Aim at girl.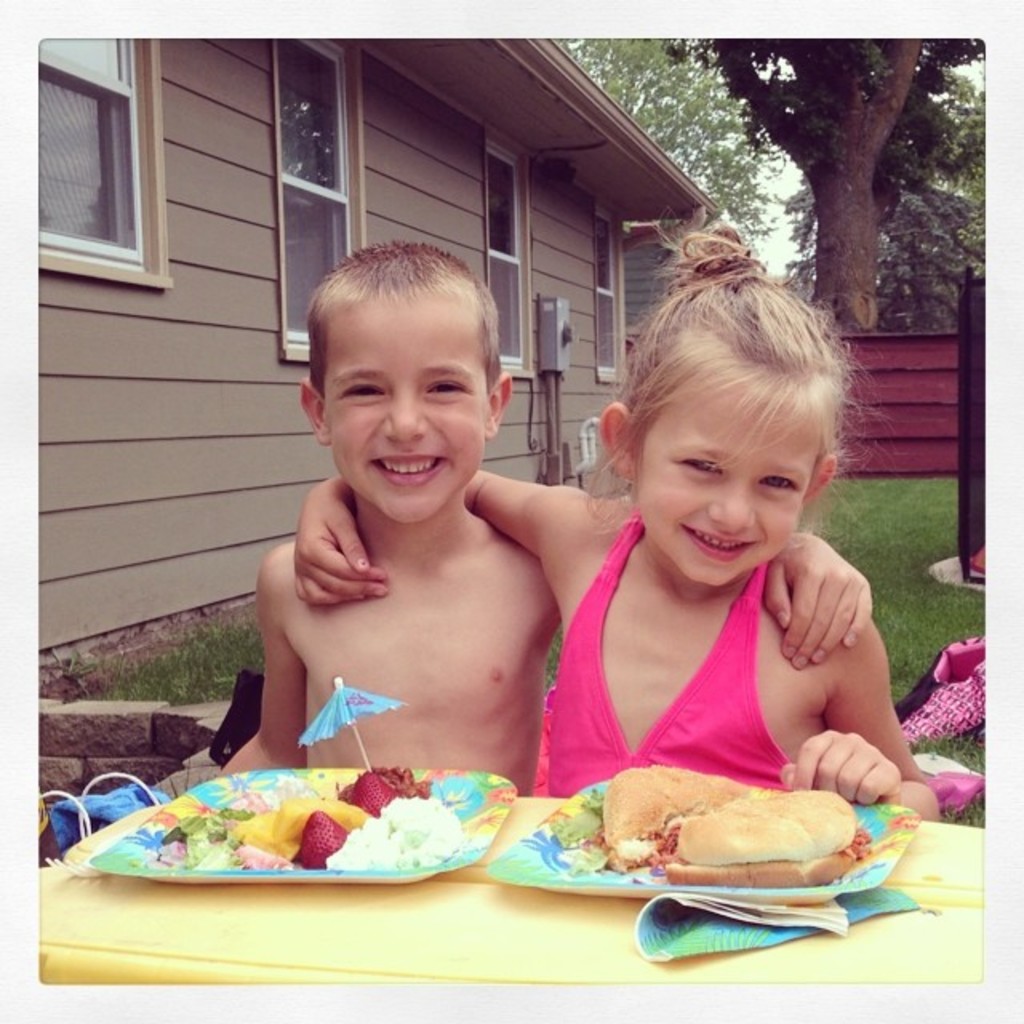
Aimed at left=298, top=232, right=939, bottom=814.
